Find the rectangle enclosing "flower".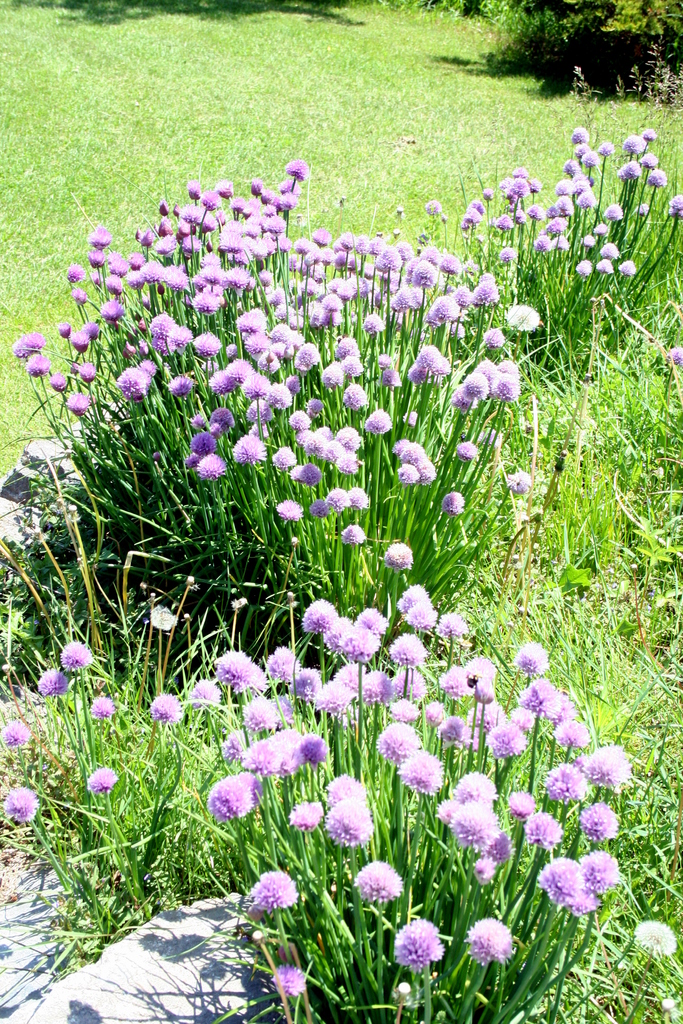
{"x1": 633, "y1": 919, "x2": 677, "y2": 959}.
